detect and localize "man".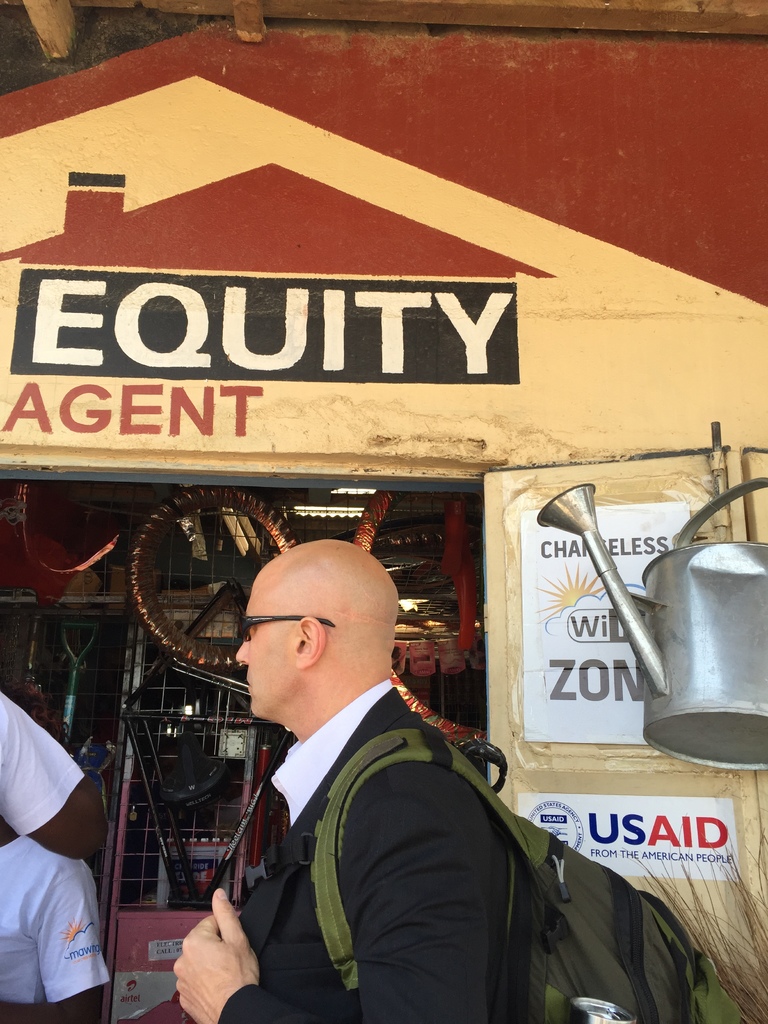
Localized at bbox=[155, 527, 524, 1023].
